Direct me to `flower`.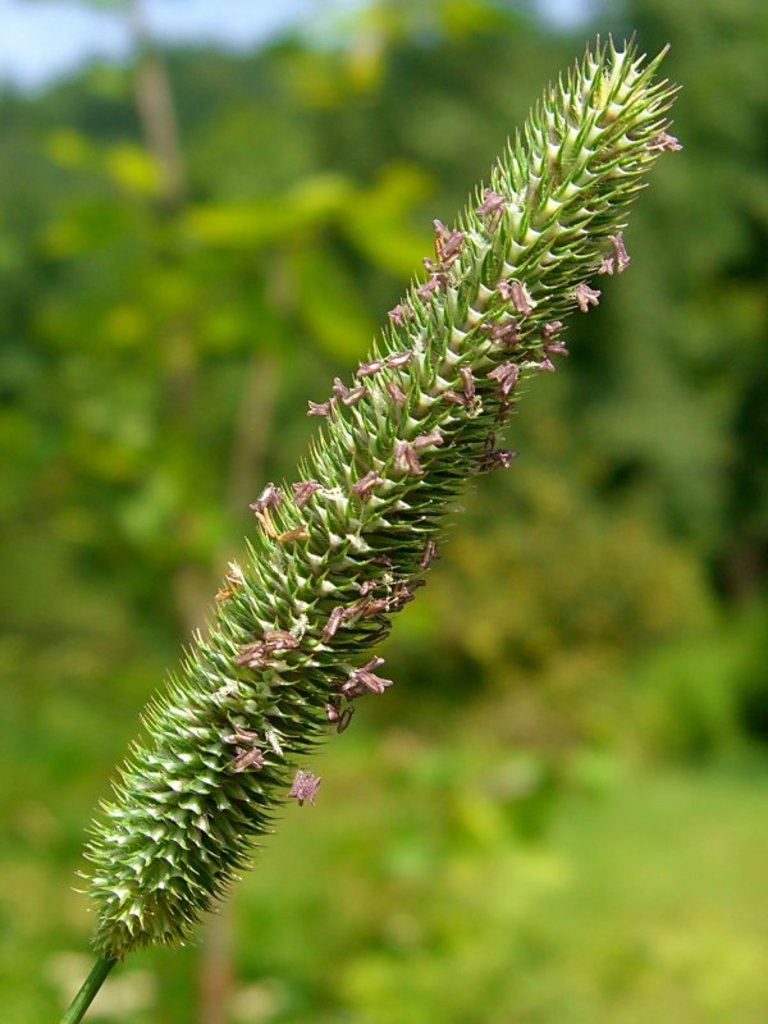
Direction: {"x1": 285, "y1": 767, "x2": 325, "y2": 812}.
